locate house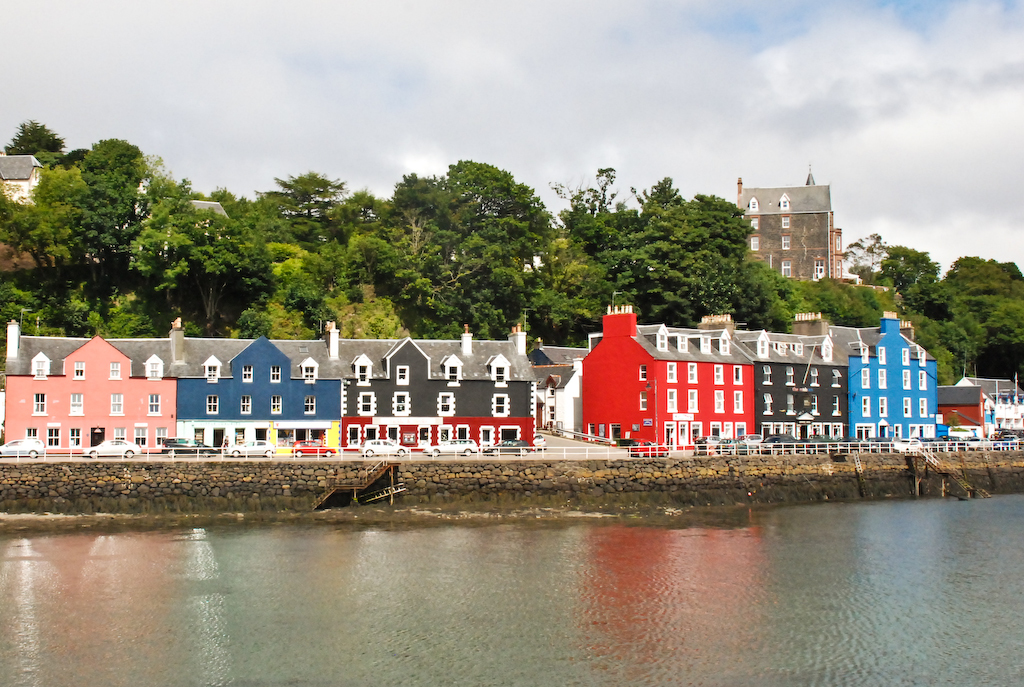
{"x1": 336, "y1": 314, "x2": 545, "y2": 458}
